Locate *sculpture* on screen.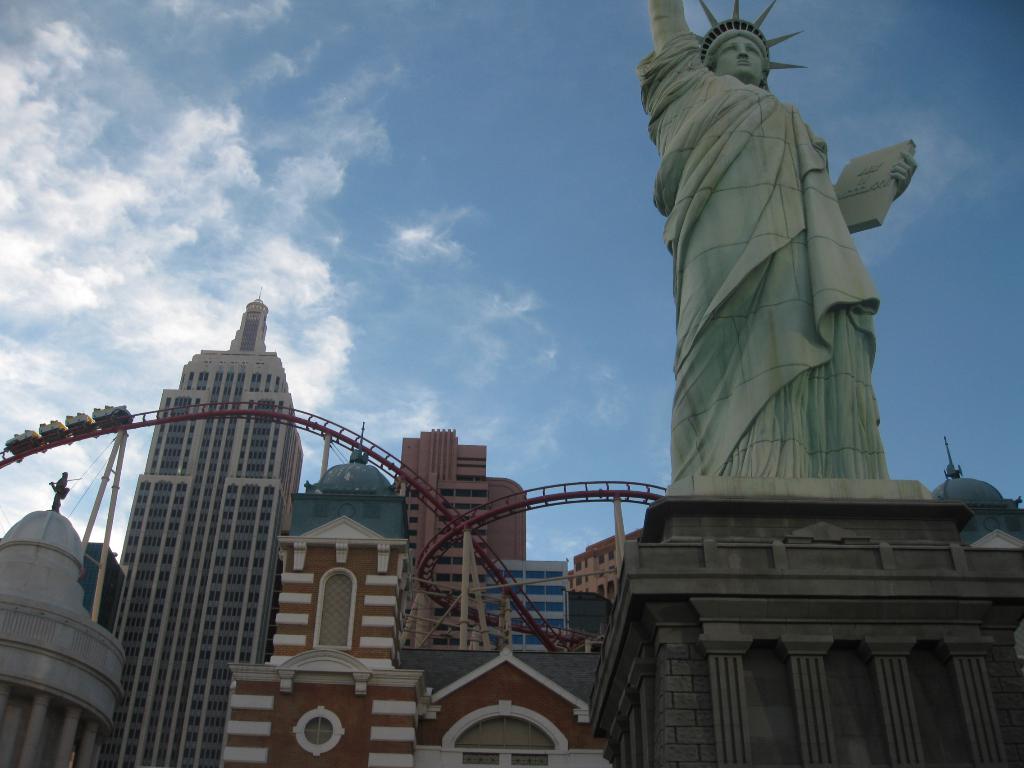
On screen at x1=629 y1=4 x2=938 y2=580.
